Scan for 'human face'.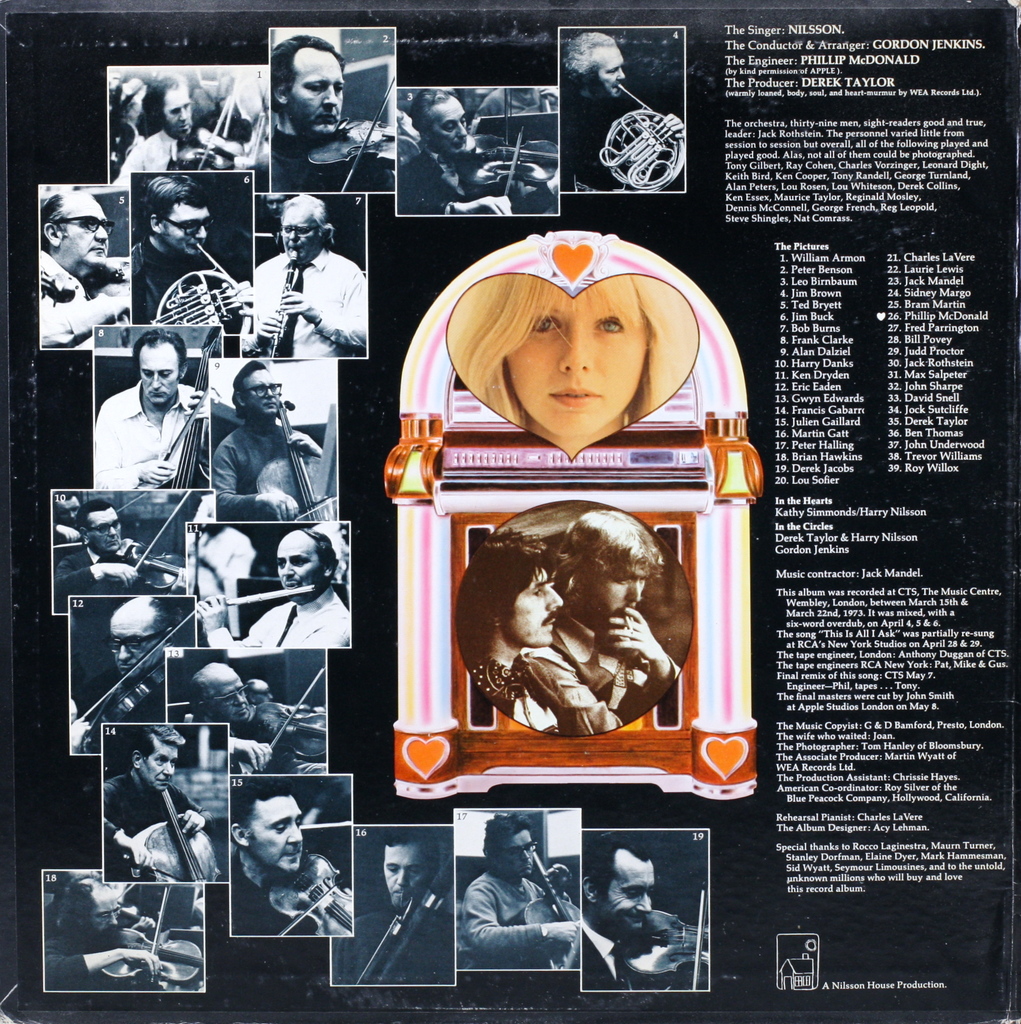
Scan result: bbox(278, 205, 318, 261).
